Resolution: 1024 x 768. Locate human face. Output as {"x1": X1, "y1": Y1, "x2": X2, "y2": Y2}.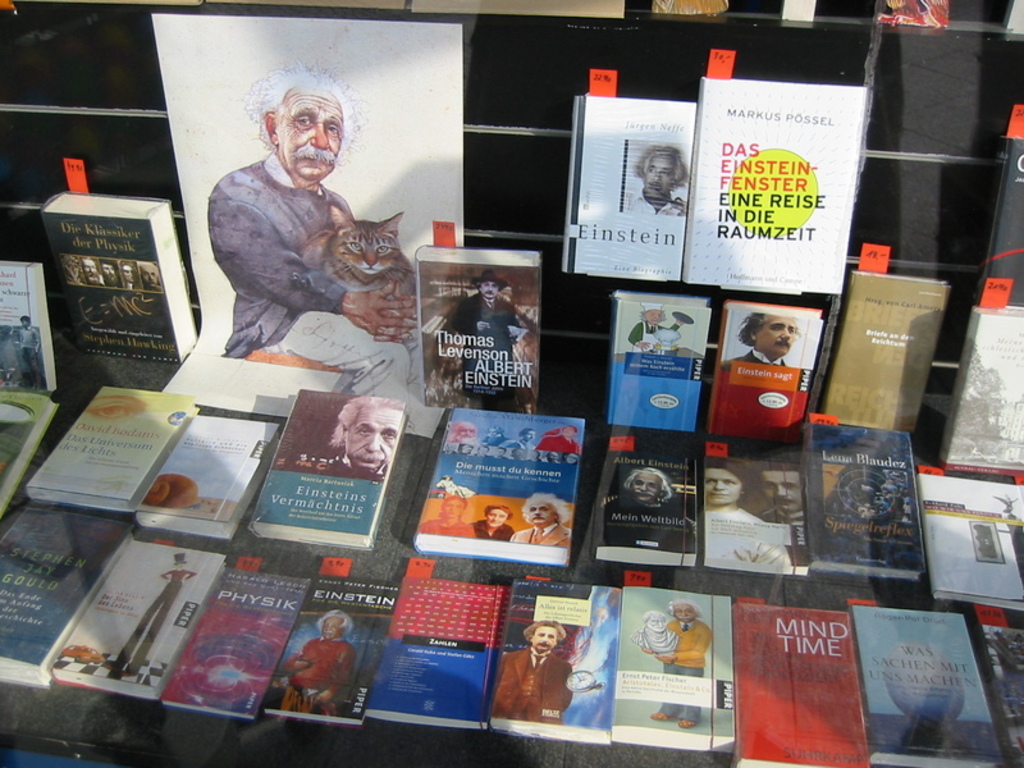
{"x1": 529, "y1": 500, "x2": 557, "y2": 529}.
